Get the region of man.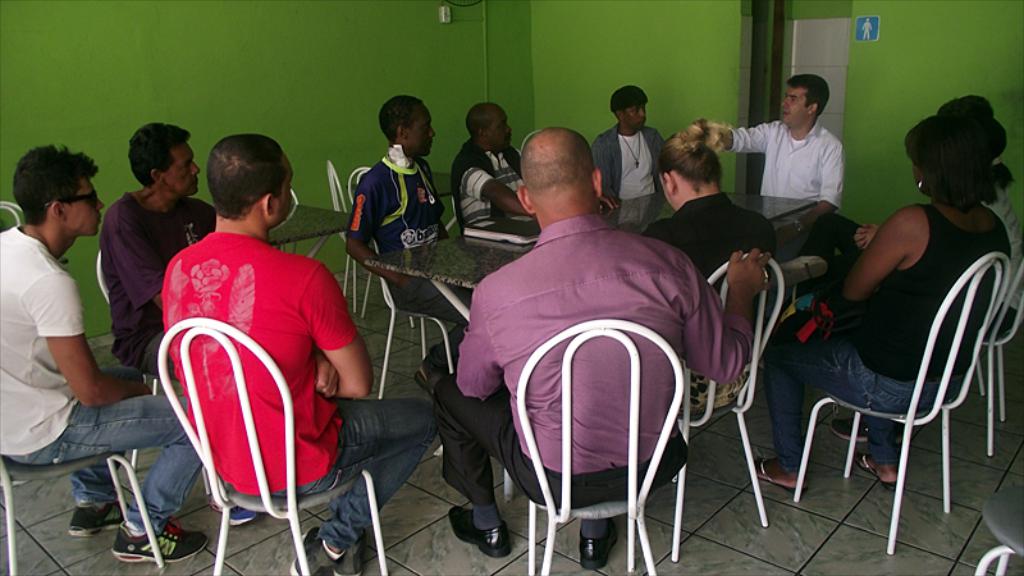
<region>453, 102, 548, 238</region>.
